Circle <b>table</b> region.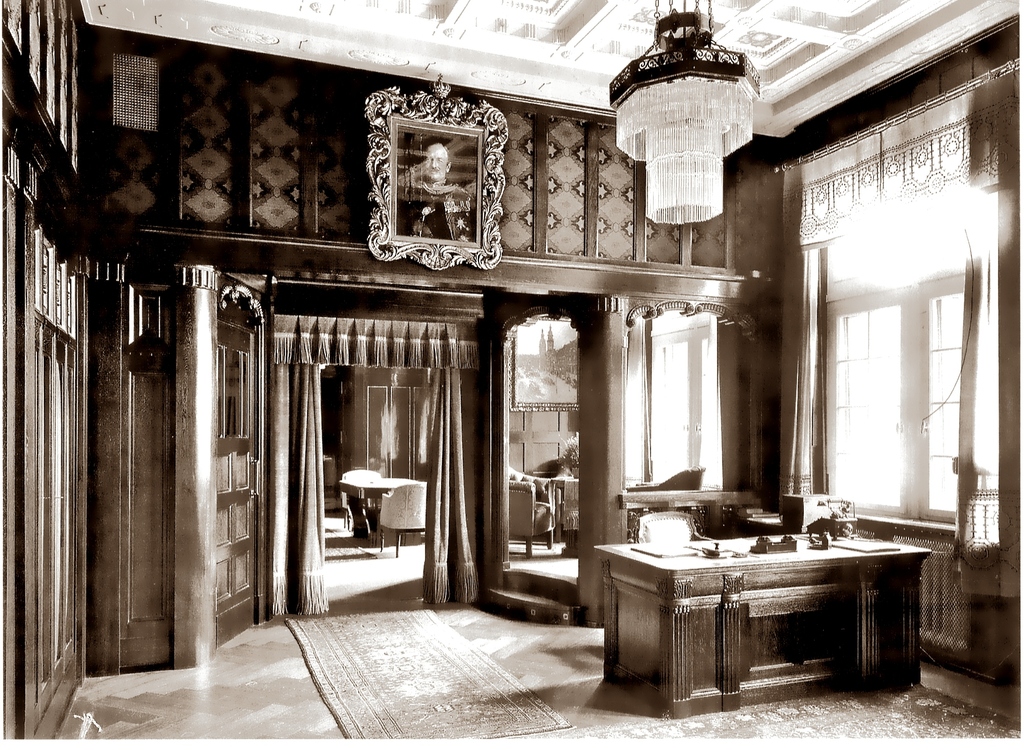
Region: box(602, 512, 925, 715).
